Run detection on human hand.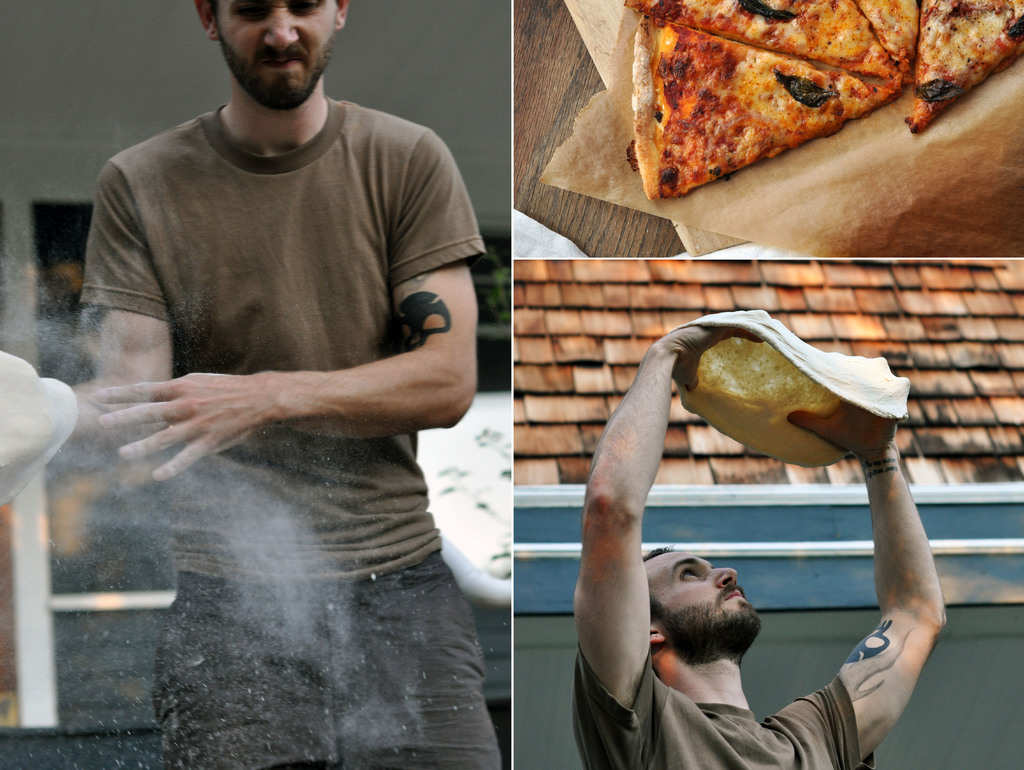
Result: left=92, top=344, right=333, bottom=473.
